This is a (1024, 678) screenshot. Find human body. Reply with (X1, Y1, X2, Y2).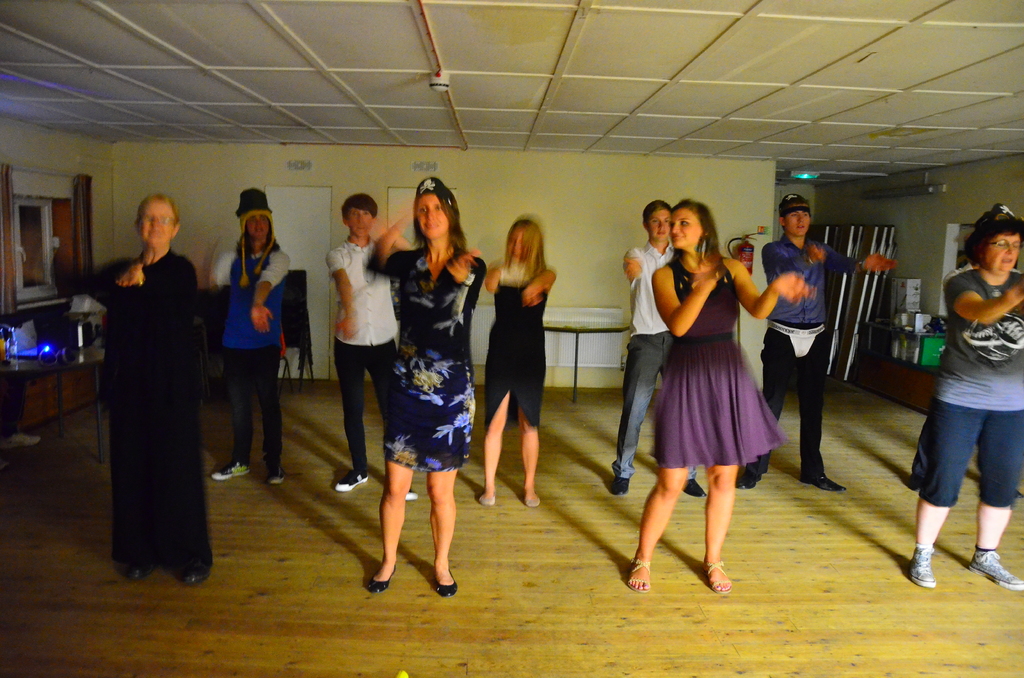
(905, 212, 1023, 593).
